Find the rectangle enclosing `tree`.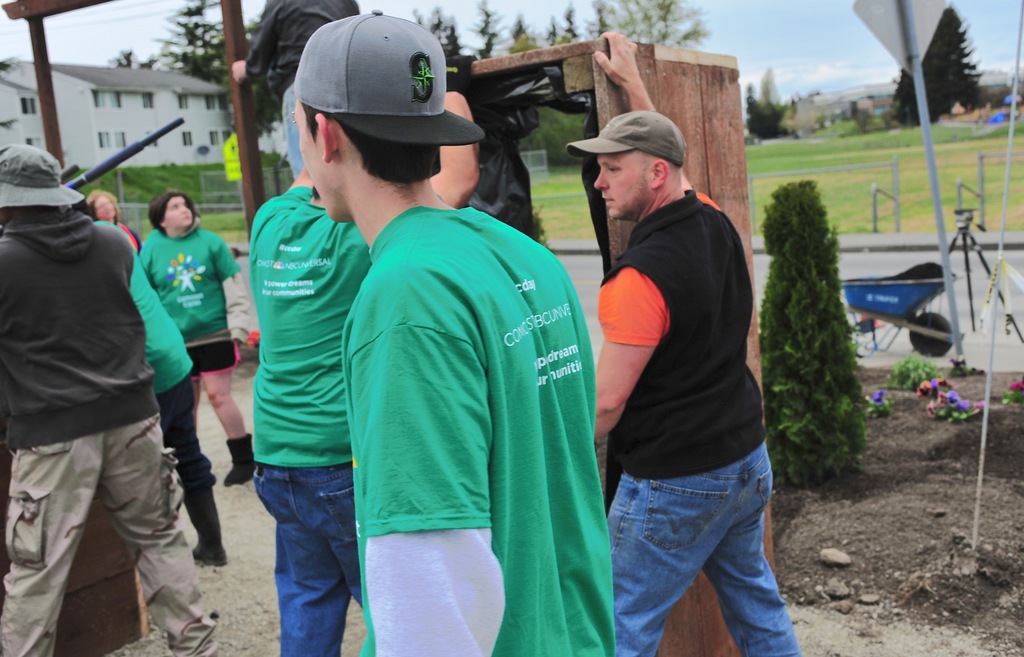
[877, 2, 1005, 127].
